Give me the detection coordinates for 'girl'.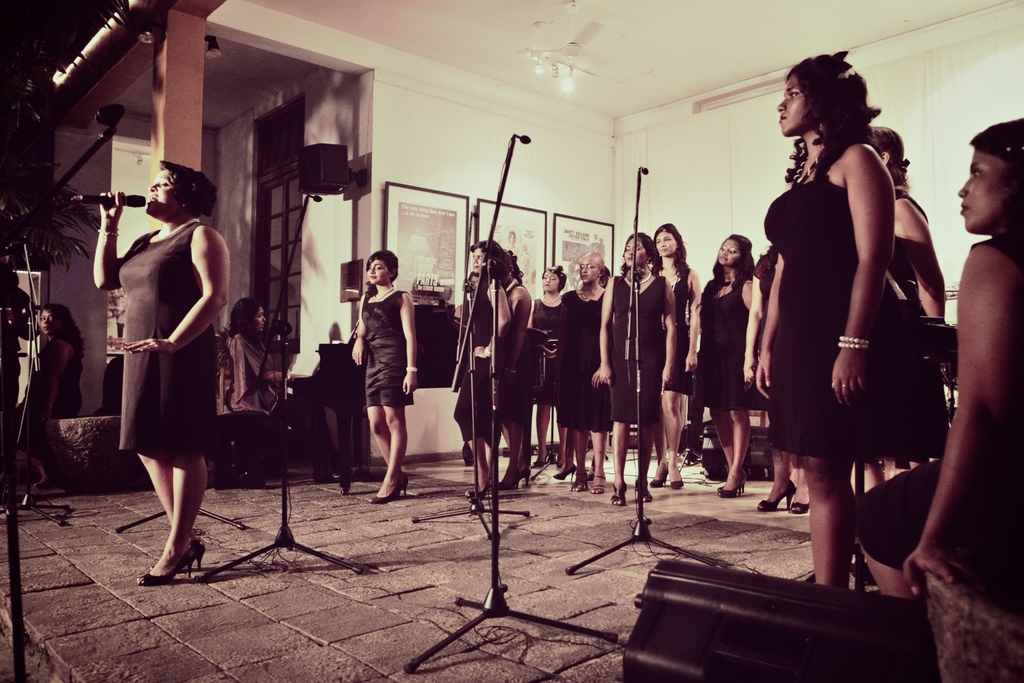
left=852, top=115, right=1023, bottom=598.
